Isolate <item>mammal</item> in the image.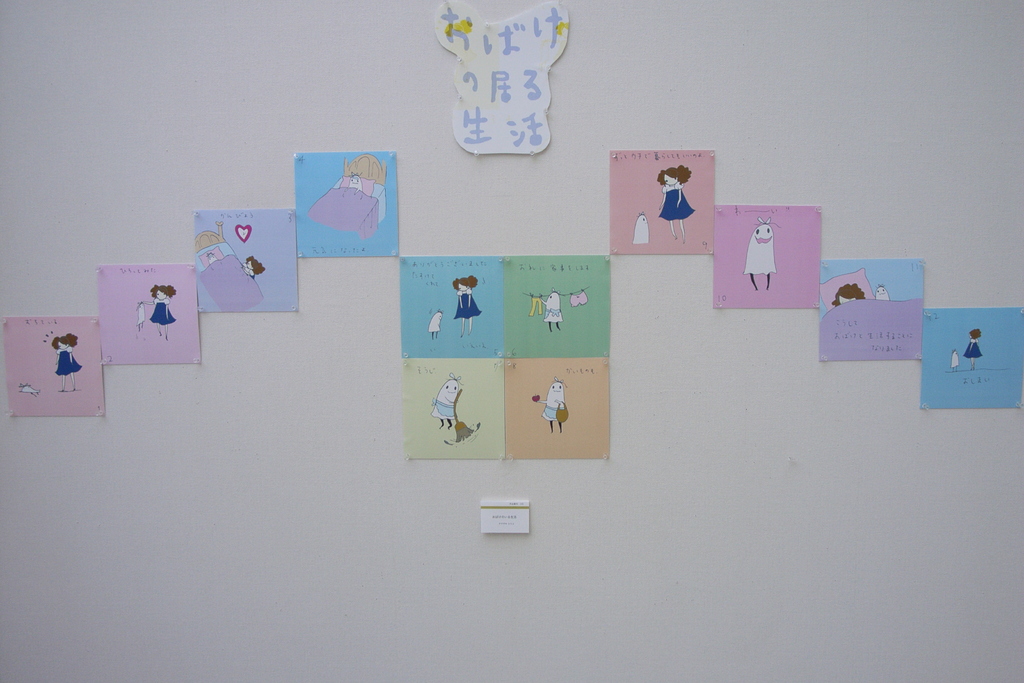
Isolated region: l=538, t=375, r=564, b=434.
